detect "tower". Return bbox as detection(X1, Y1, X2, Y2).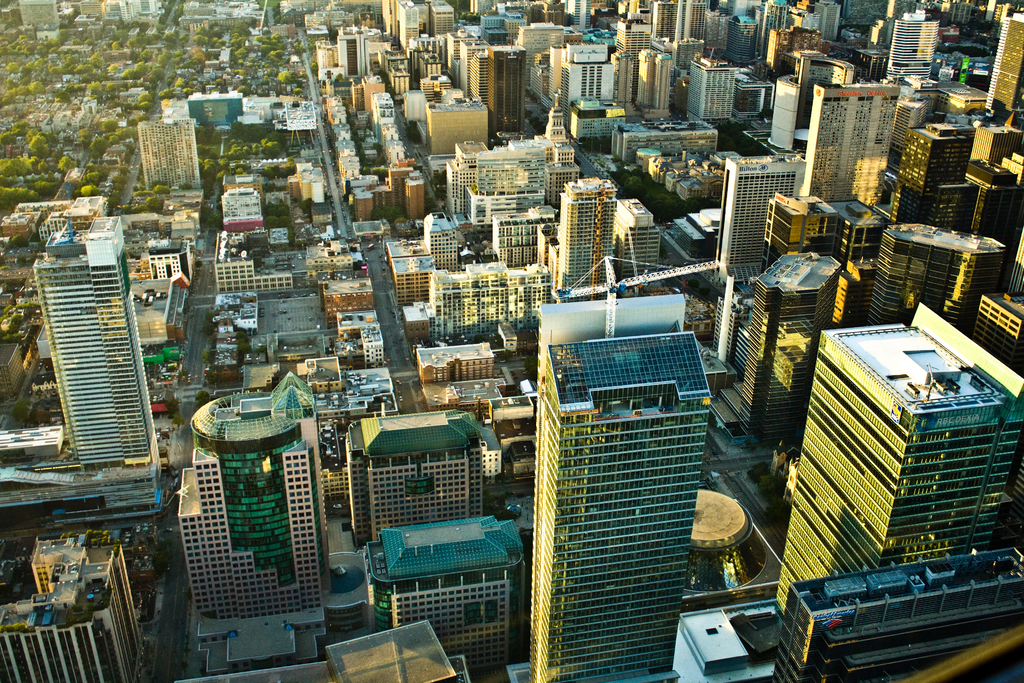
detection(715, 140, 805, 273).
